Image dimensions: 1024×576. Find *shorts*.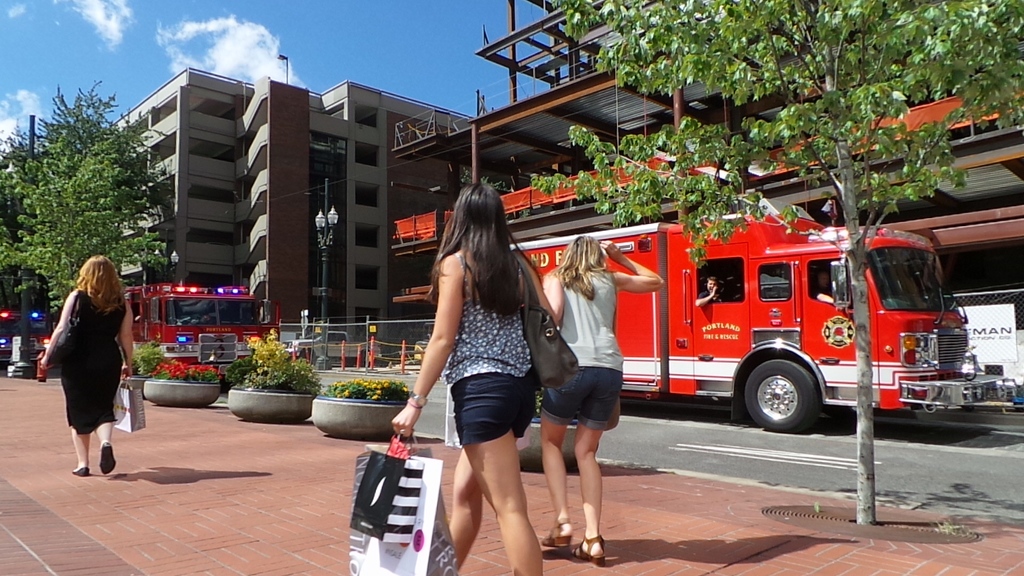
(443,387,534,444).
